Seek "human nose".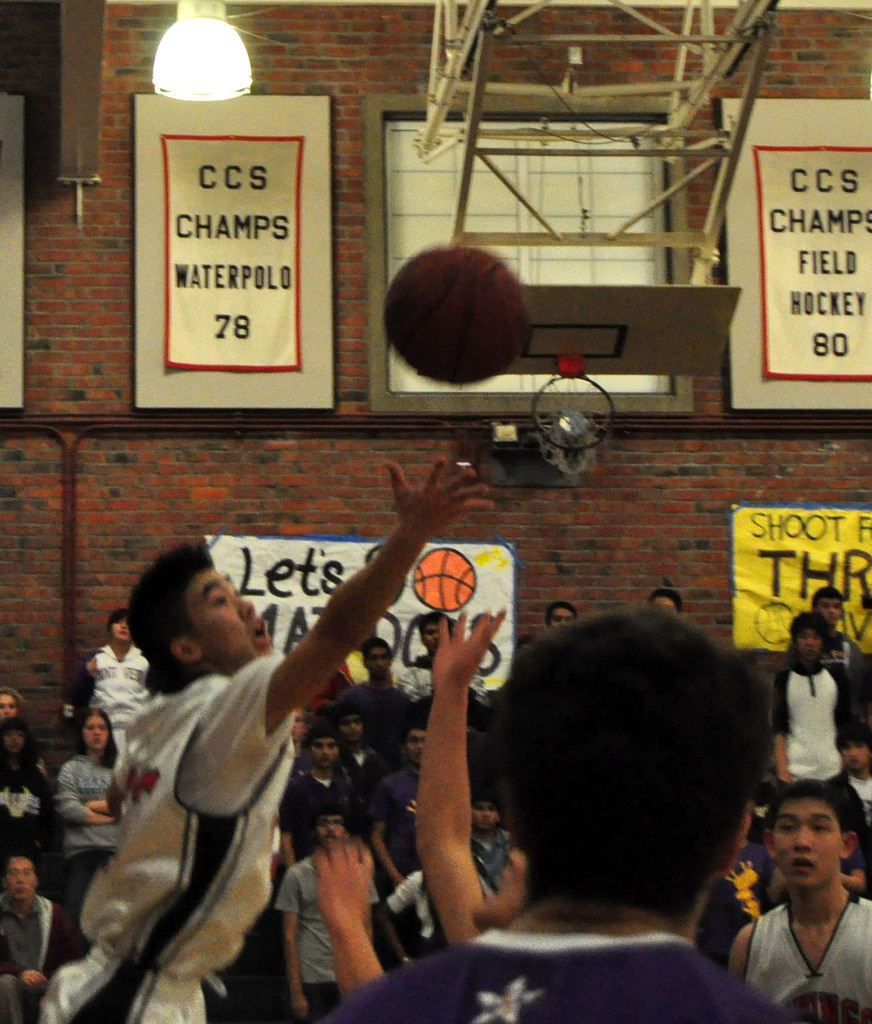
(234,601,258,620).
